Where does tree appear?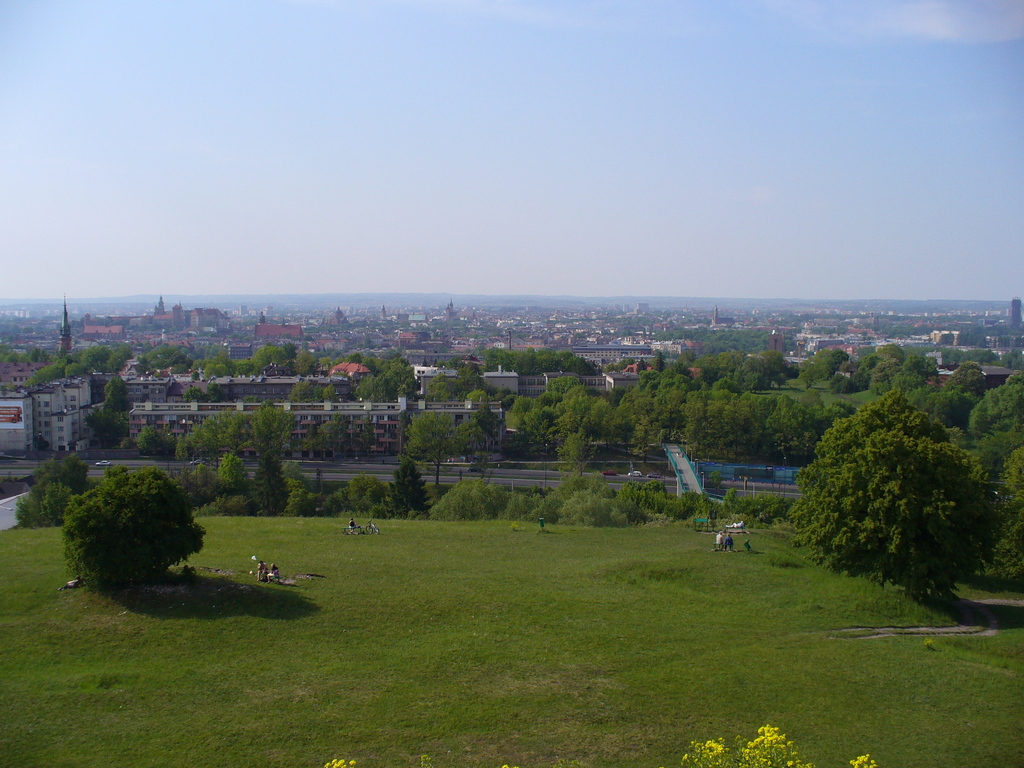
Appears at crop(406, 407, 485, 492).
